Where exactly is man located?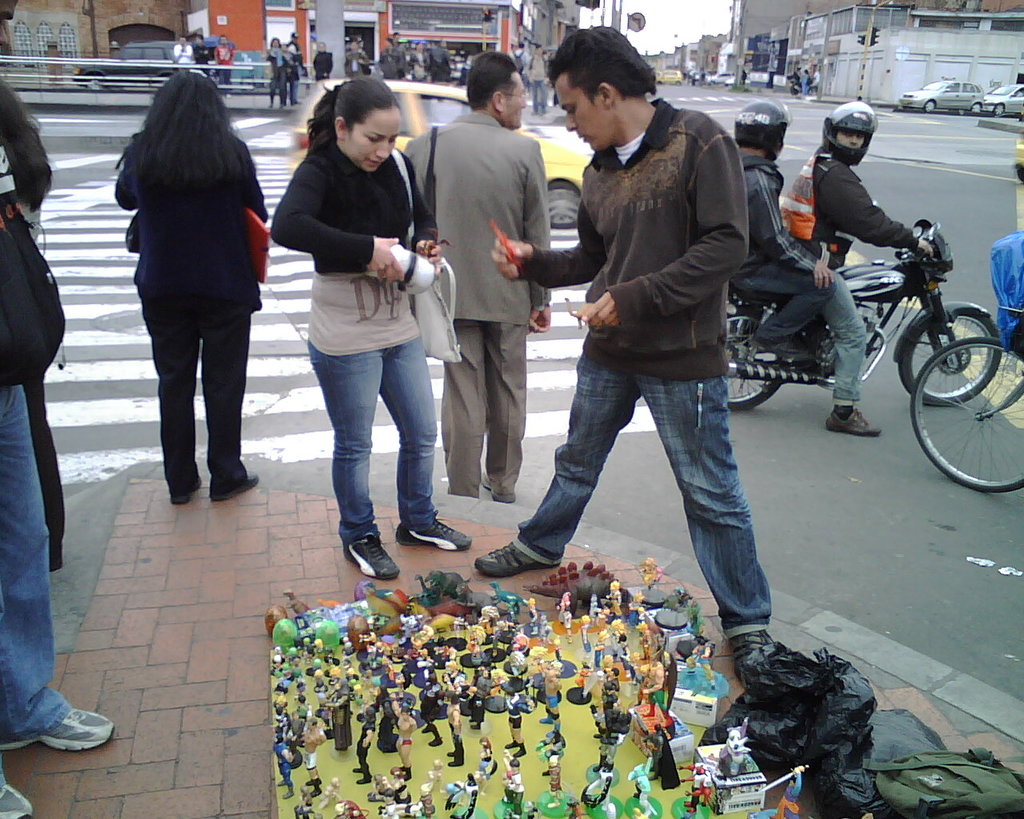
Its bounding box is box(170, 34, 194, 66).
